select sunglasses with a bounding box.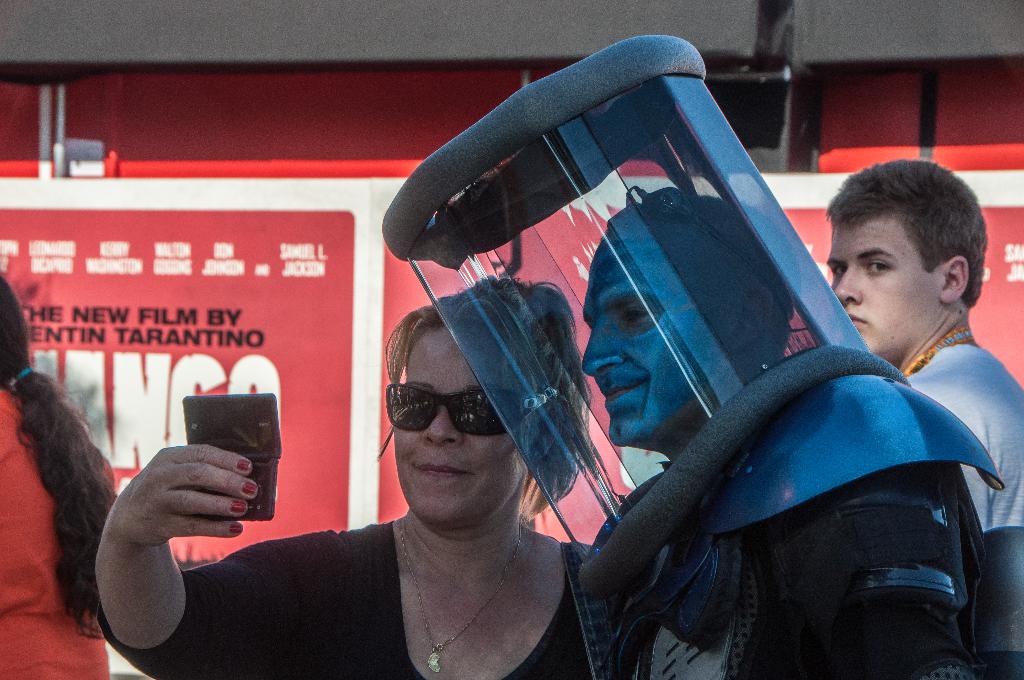
detection(376, 380, 559, 439).
